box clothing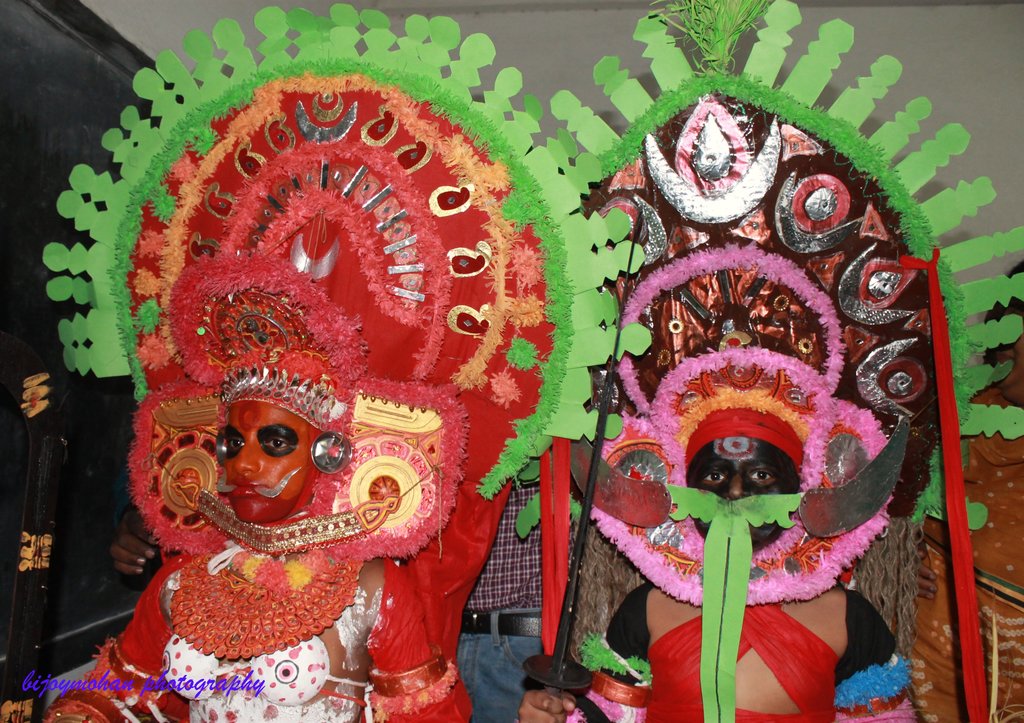
[x1=71, y1=531, x2=474, y2=722]
